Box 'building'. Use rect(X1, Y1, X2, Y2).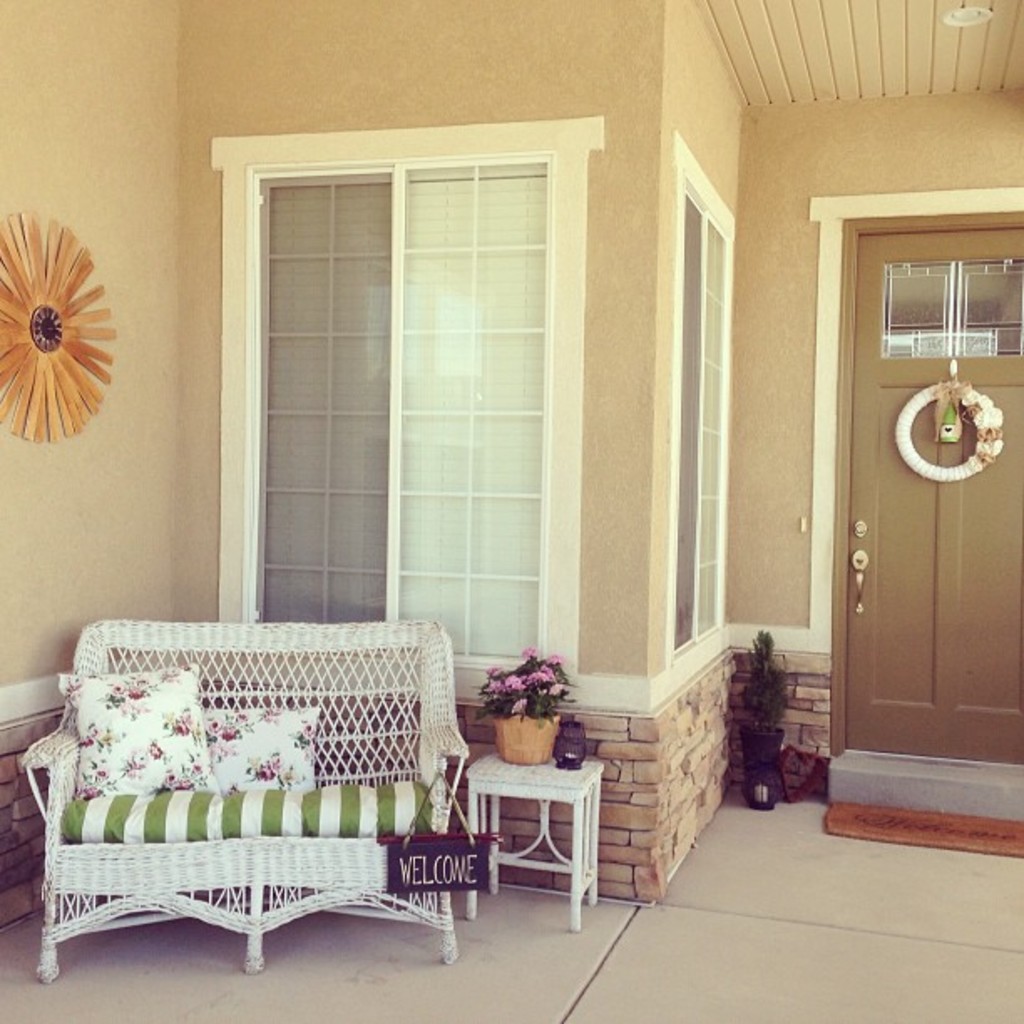
rect(3, 0, 1022, 1022).
